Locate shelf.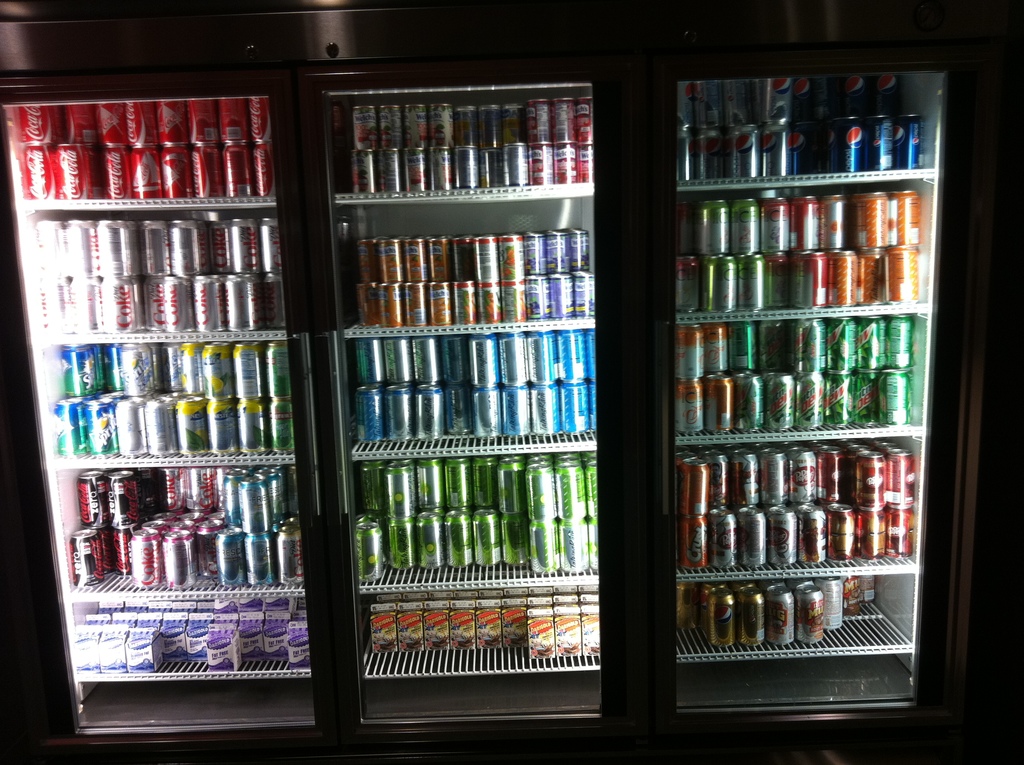
Bounding box: <region>330, 202, 588, 335</region>.
